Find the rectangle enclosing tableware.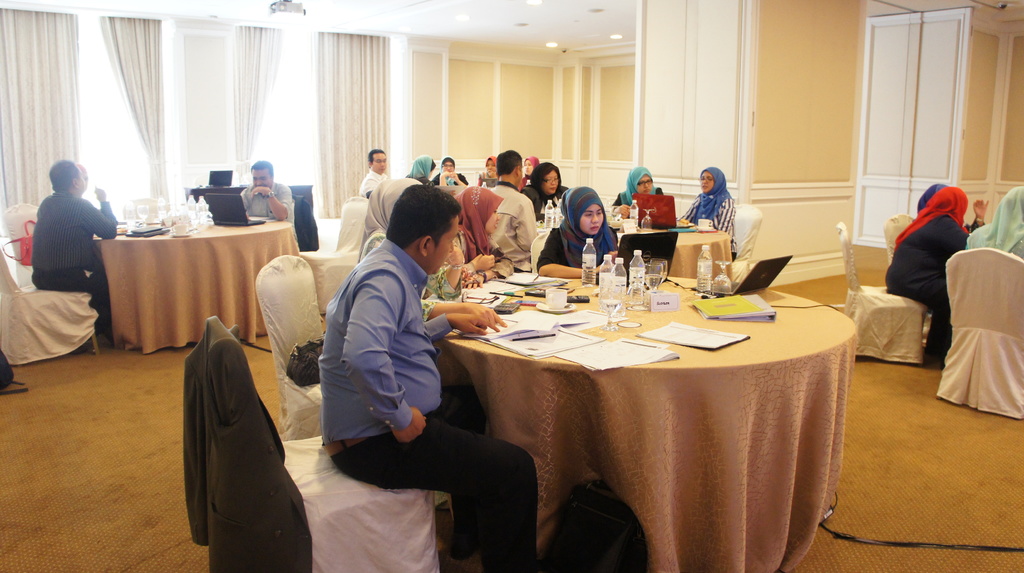
l=626, t=266, r=645, b=302.
